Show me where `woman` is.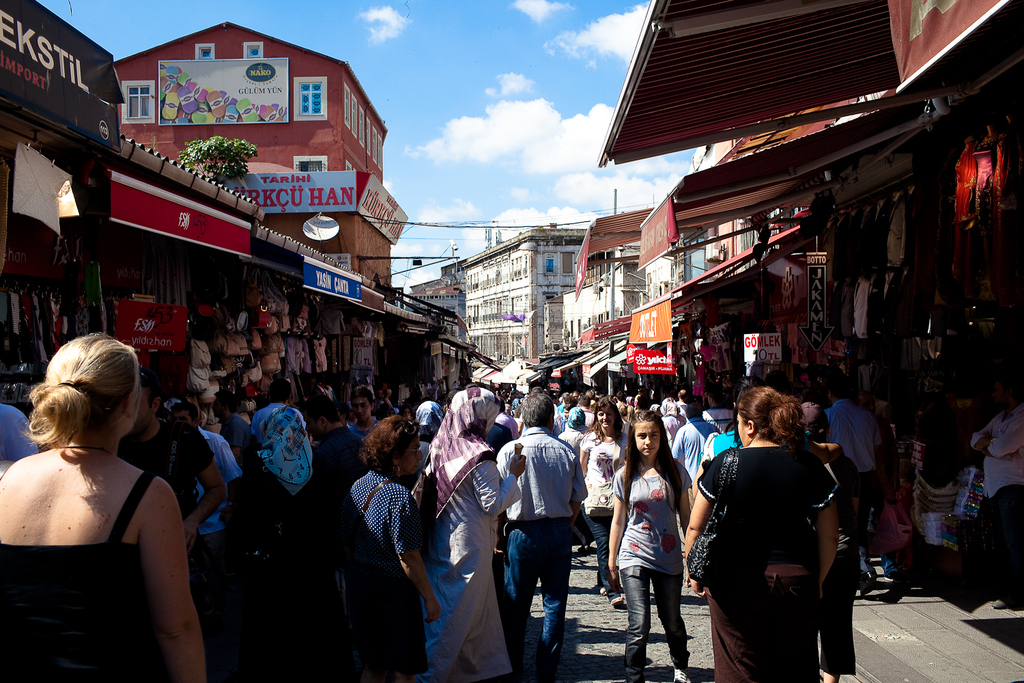
`woman` is at left=8, top=314, right=220, bottom=680.
